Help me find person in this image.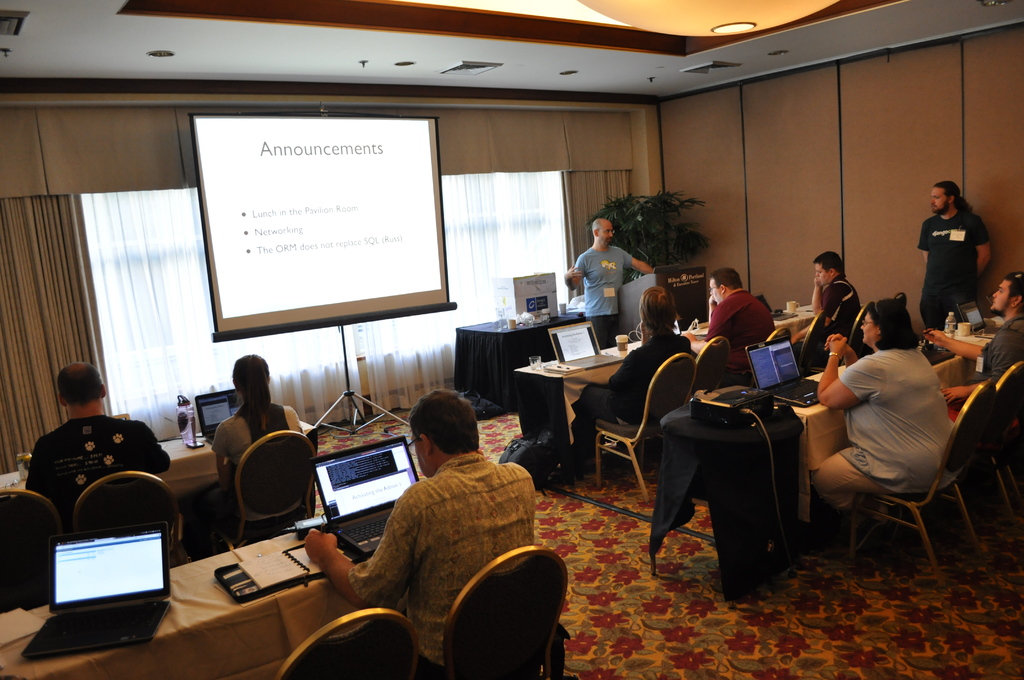
Found it: (x1=214, y1=359, x2=308, y2=536).
